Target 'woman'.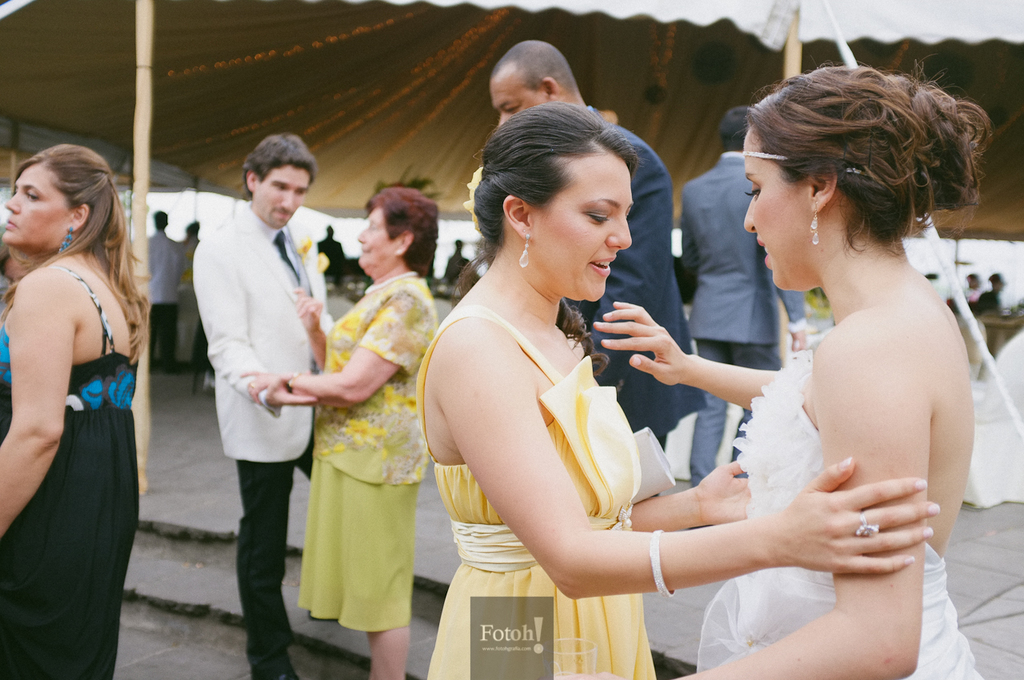
Target region: <region>0, 143, 148, 679</region>.
